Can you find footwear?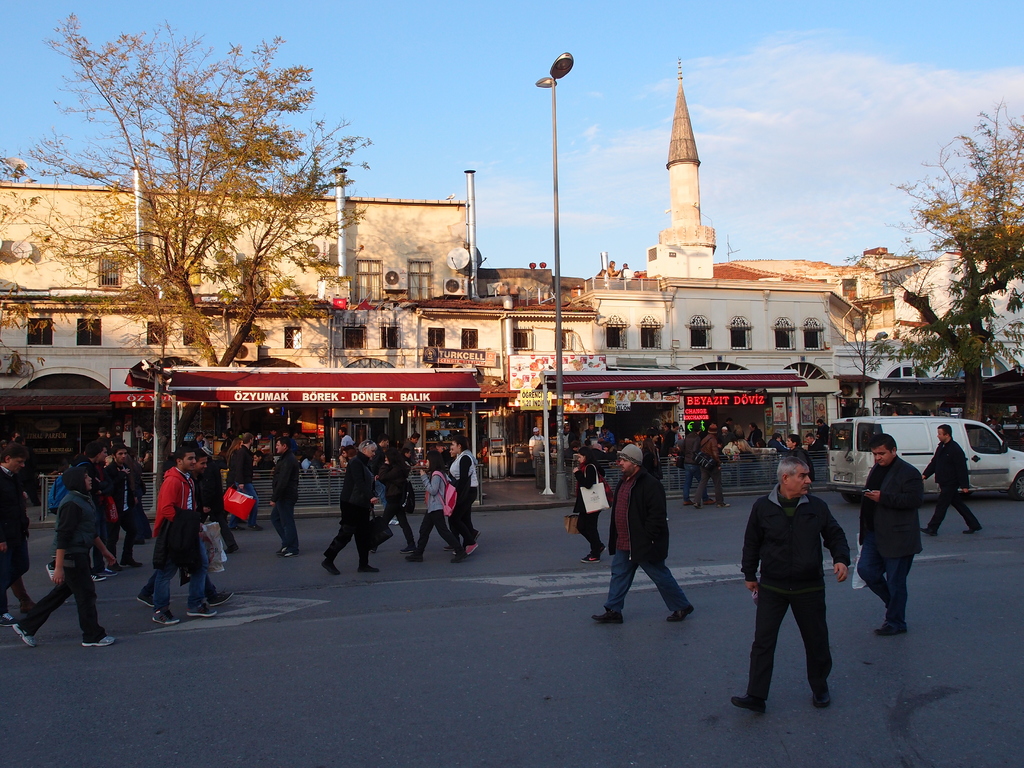
Yes, bounding box: rect(449, 552, 467, 566).
